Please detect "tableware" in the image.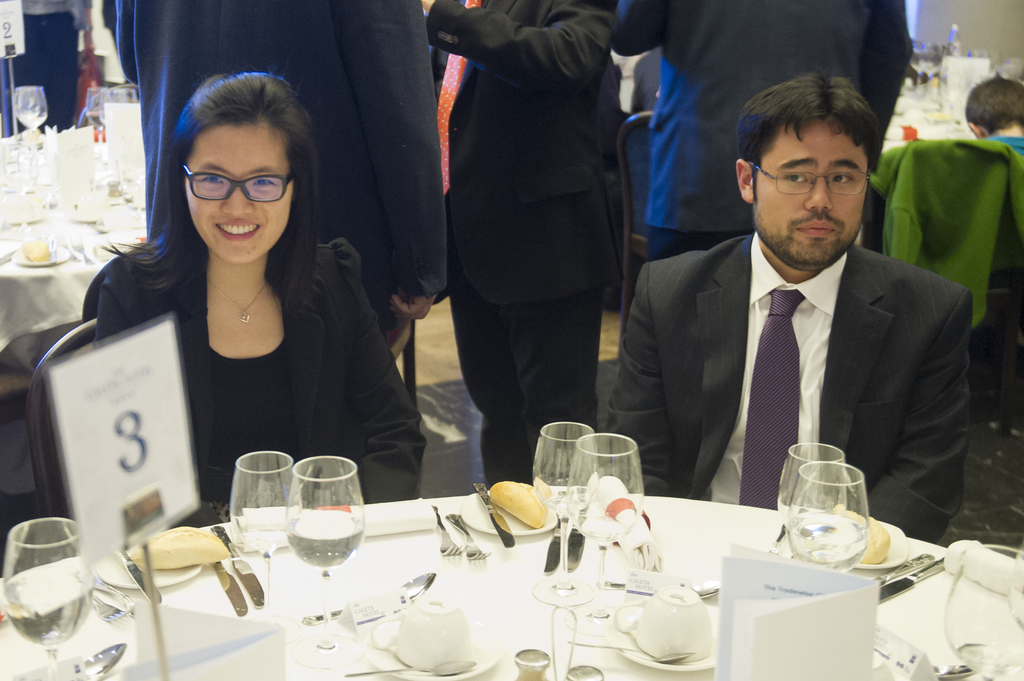
left=476, top=485, right=551, bottom=537.
